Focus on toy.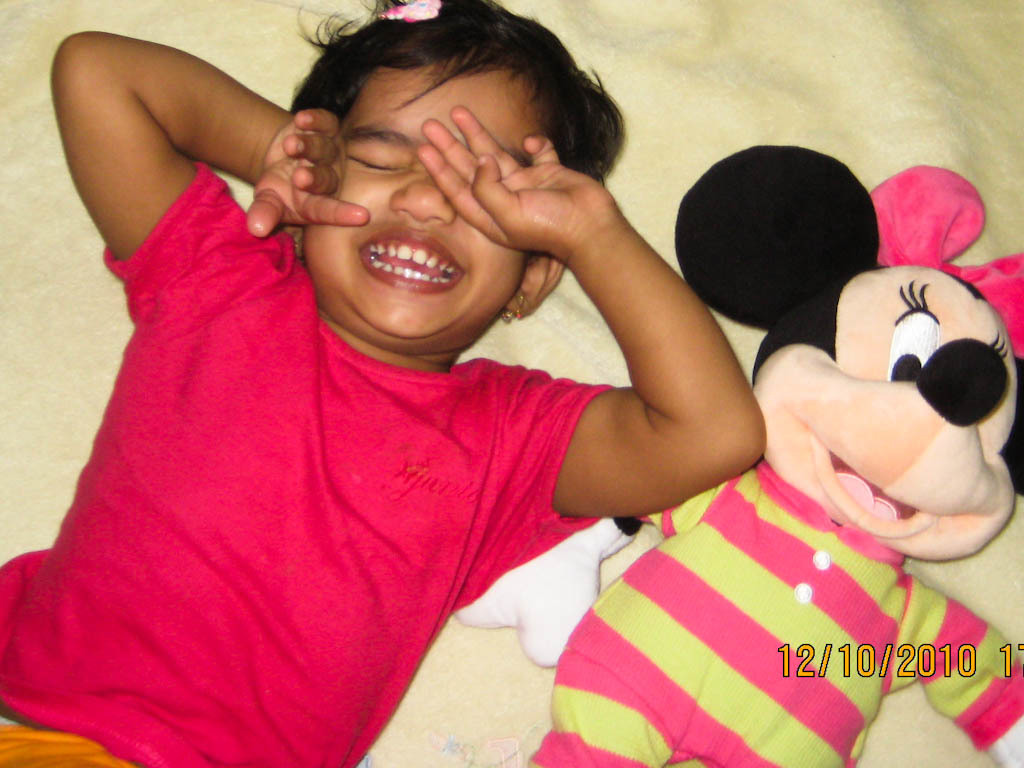
Focused at box(442, 154, 1023, 767).
